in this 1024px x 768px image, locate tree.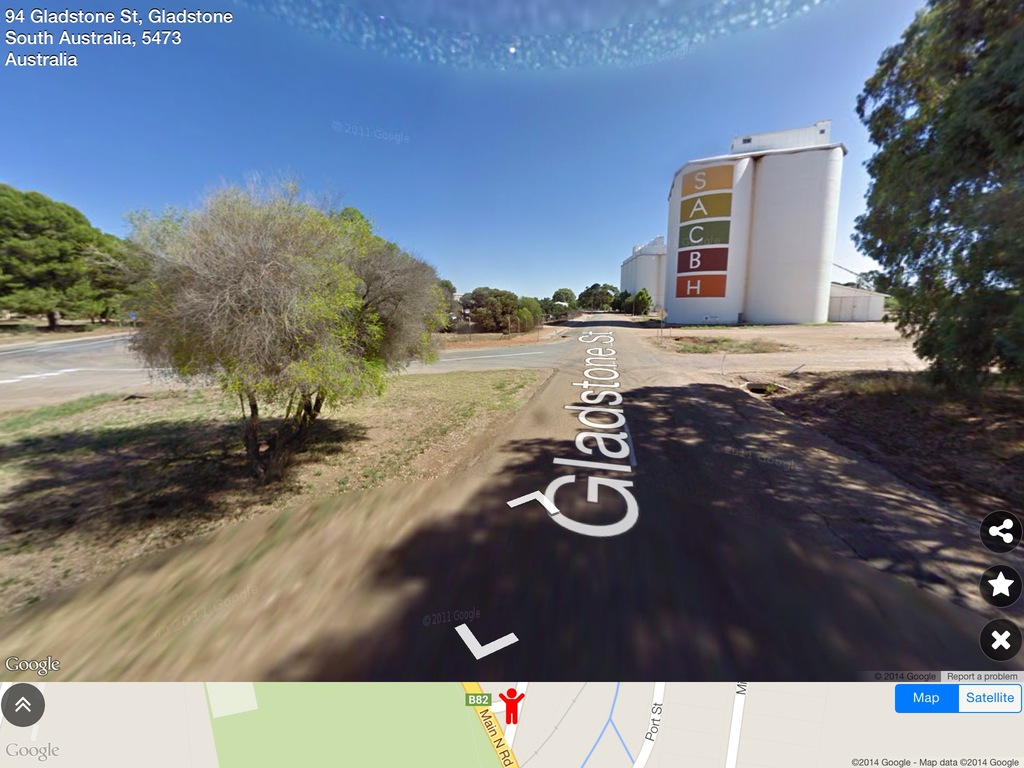
Bounding box: <box>107,168,456,484</box>.
